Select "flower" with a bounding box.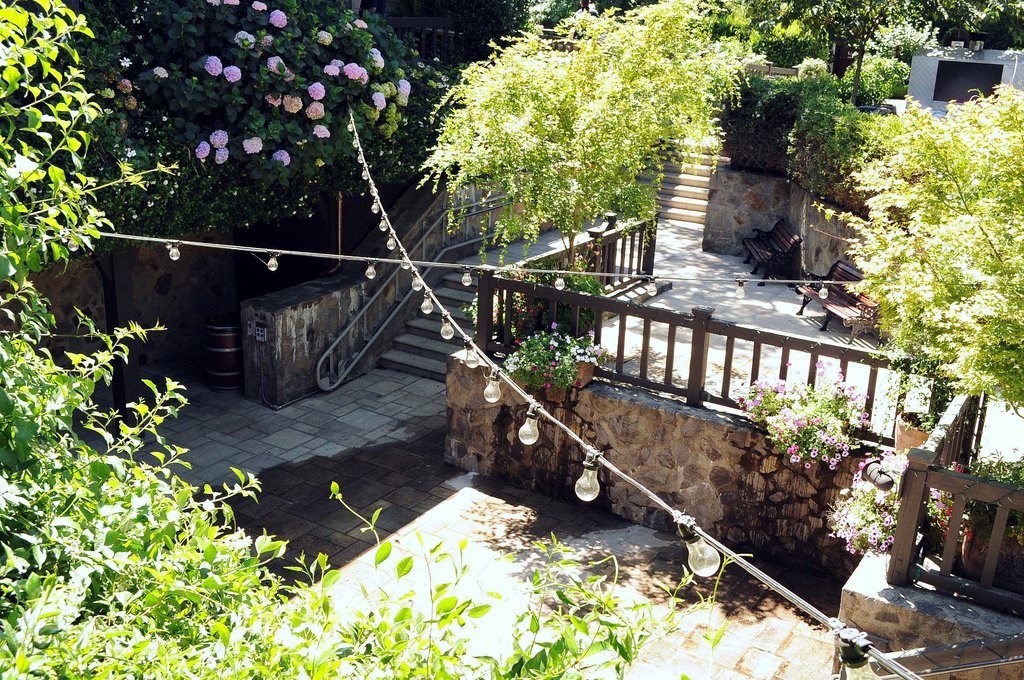
(259,35,269,47).
